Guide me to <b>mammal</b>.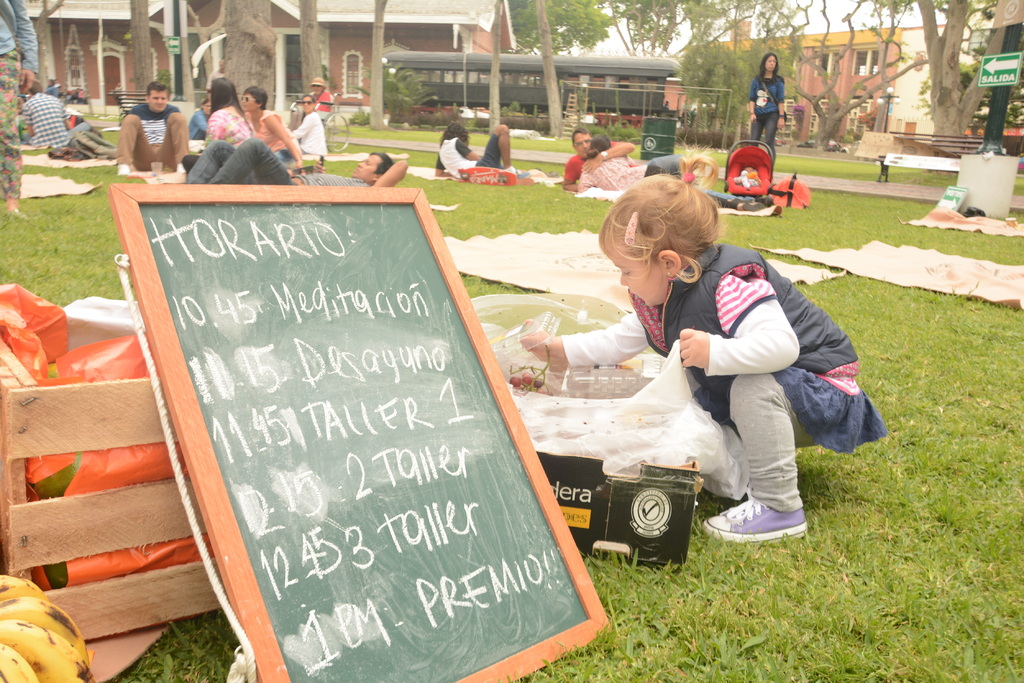
Guidance: region(210, 71, 253, 142).
